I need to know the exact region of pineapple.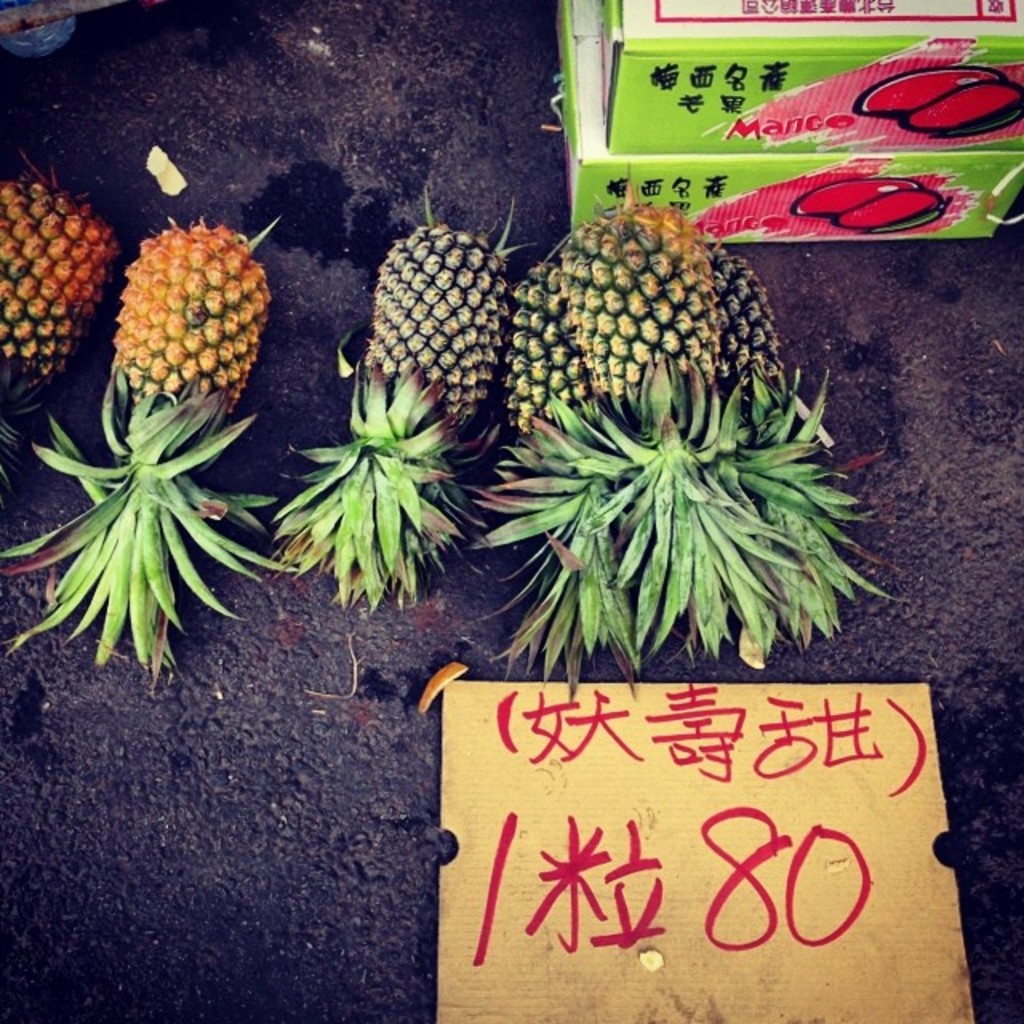
Region: 475:251:603:667.
